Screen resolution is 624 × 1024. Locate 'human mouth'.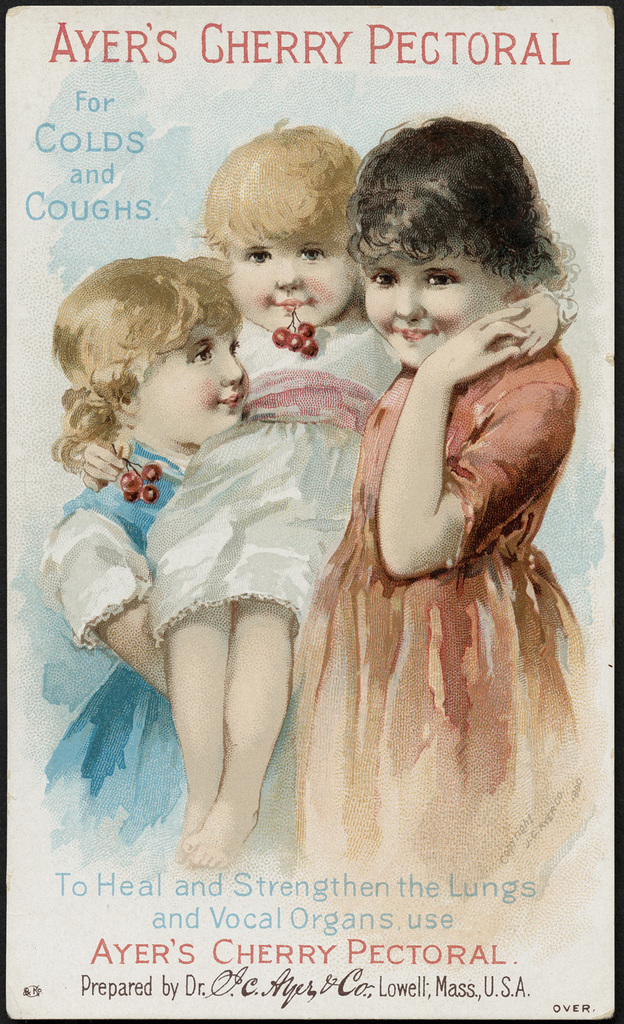
(x1=384, y1=320, x2=448, y2=348).
